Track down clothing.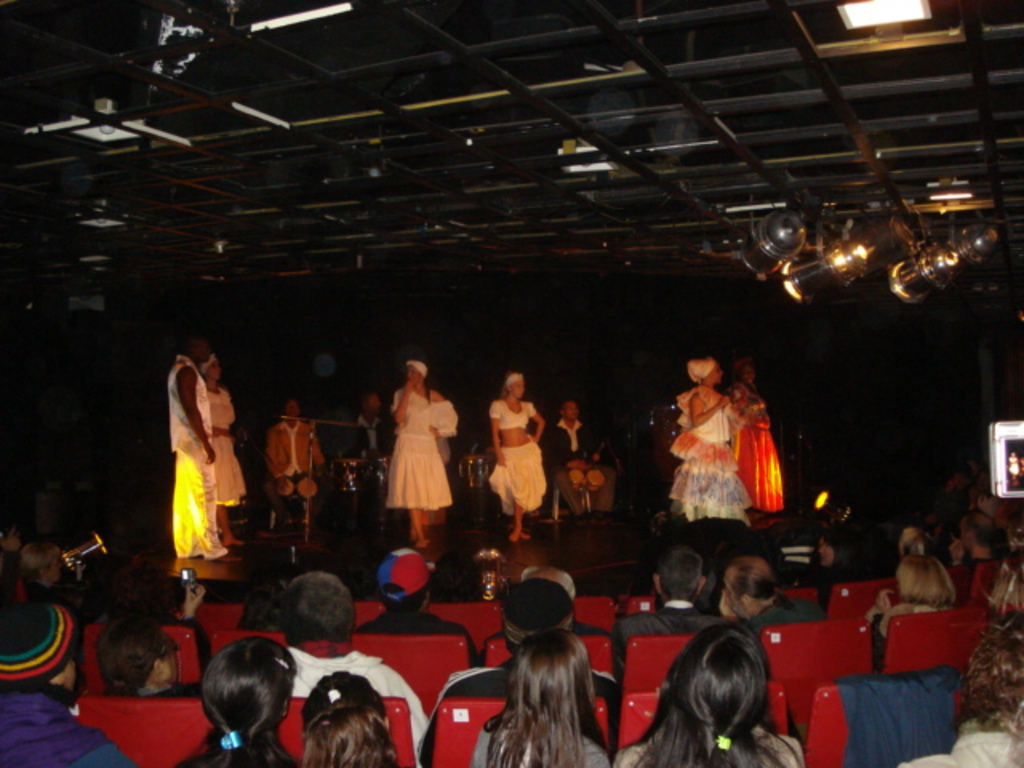
Tracked to (left=485, top=395, right=544, bottom=426).
